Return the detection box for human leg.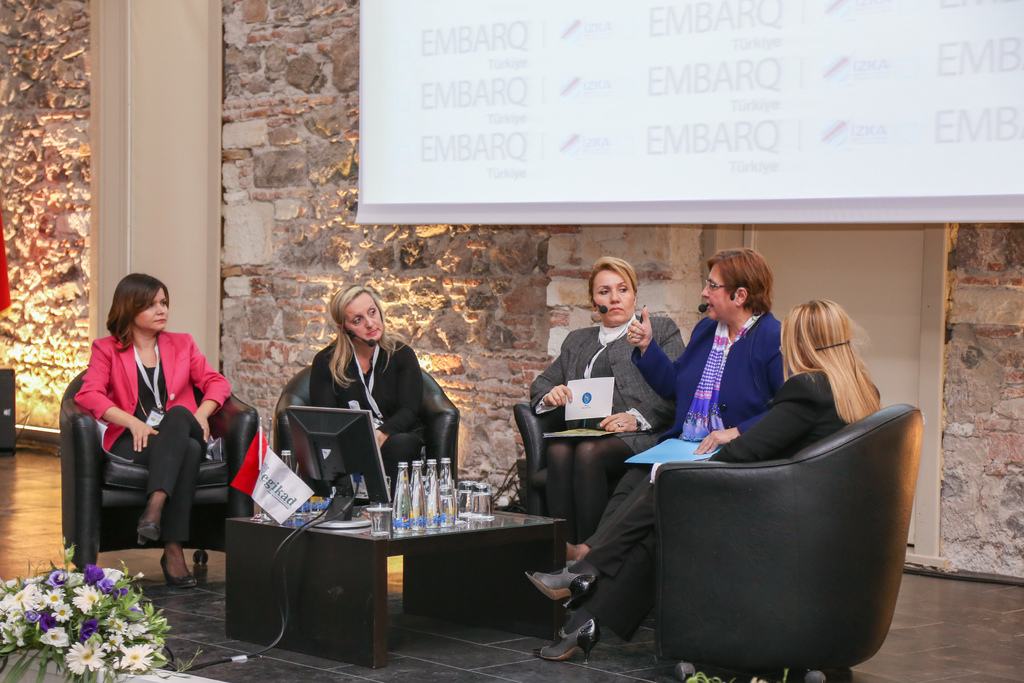
520 469 654 664.
